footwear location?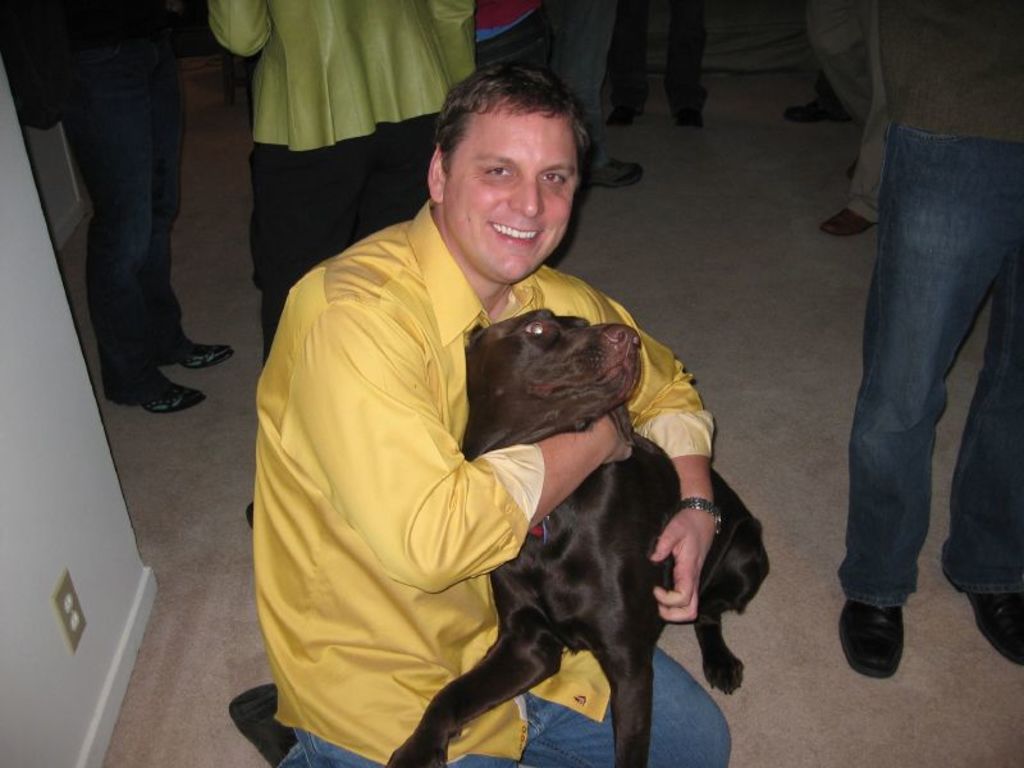
left=675, top=109, right=703, bottom=131
